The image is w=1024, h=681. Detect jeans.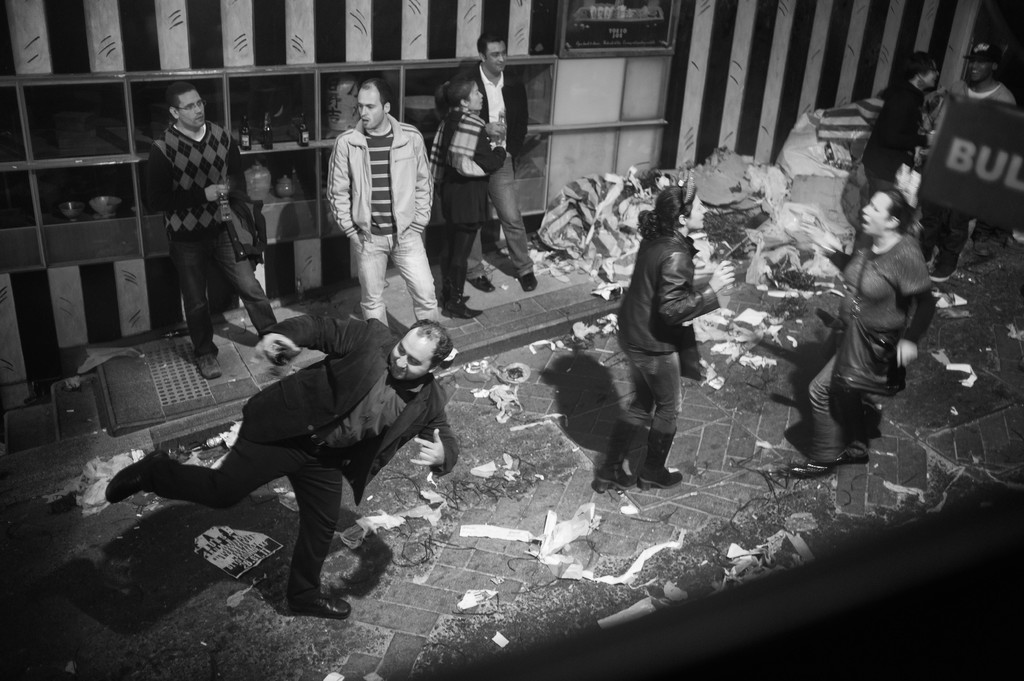
Detection: detection(164, 232, 280, 364).
